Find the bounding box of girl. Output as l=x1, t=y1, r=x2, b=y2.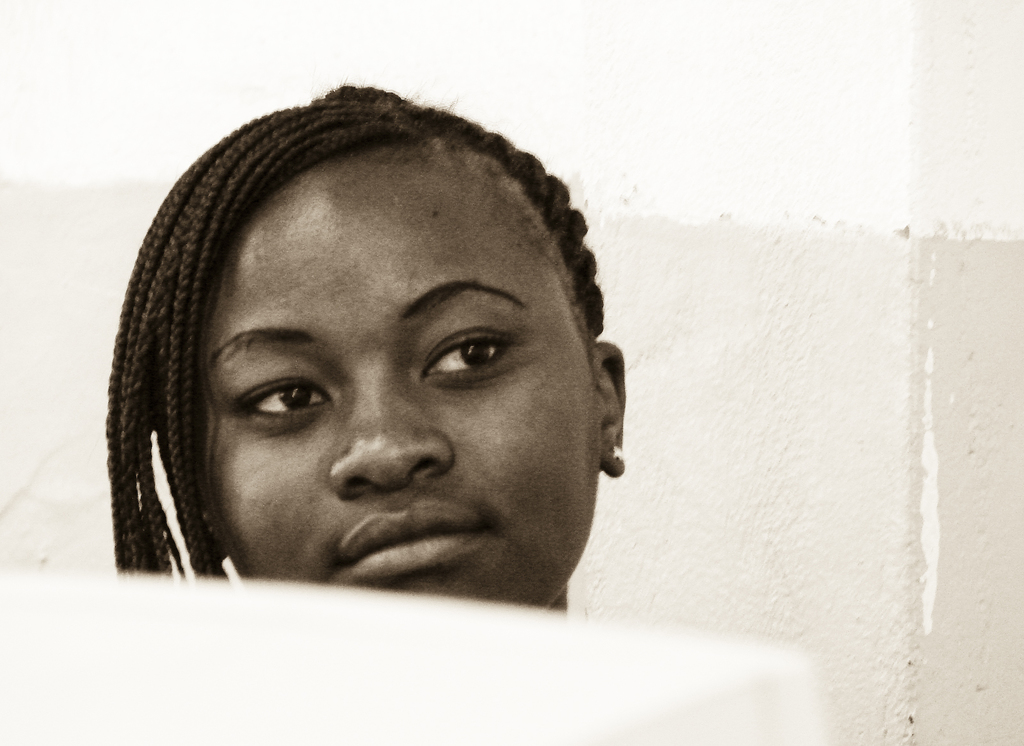
l=105, t=69, r=626, b=613.
